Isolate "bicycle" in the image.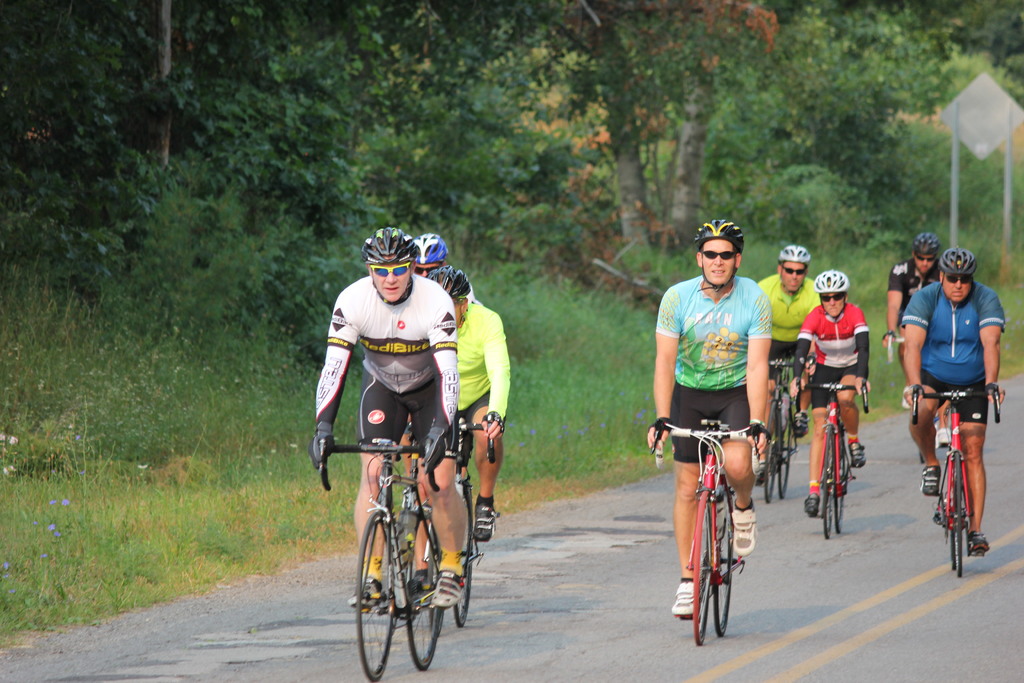
Isolated region: Rect(902, 379, 1005, 575).
